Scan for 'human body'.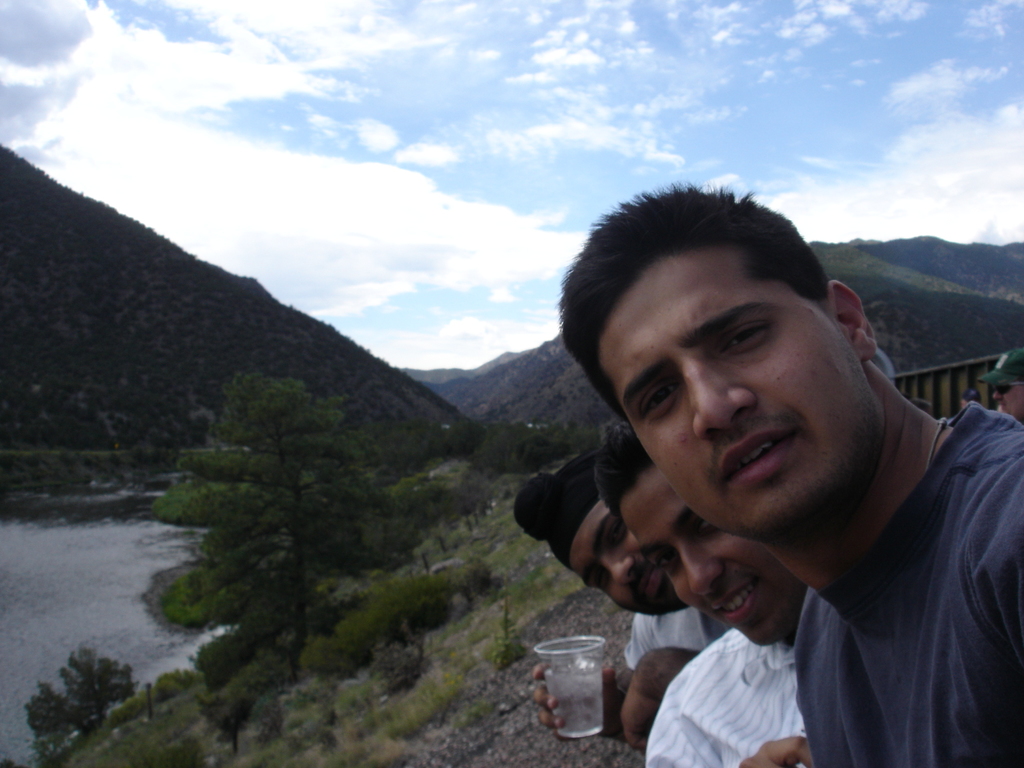
Scan result: bbox=[560, 180, 1023, 767].
